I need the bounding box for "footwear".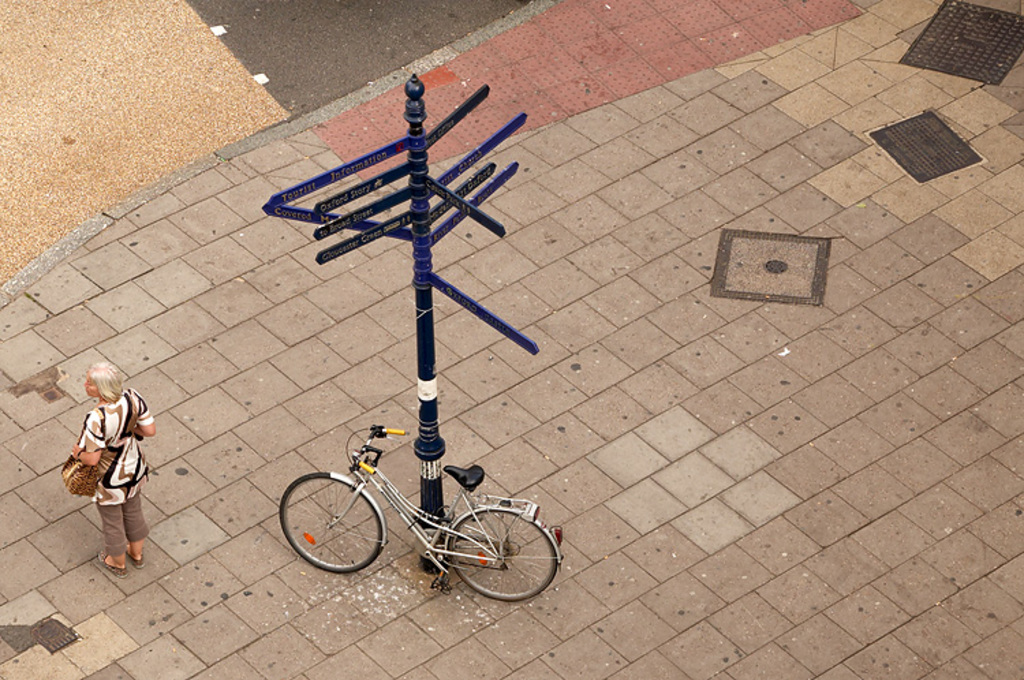
Here it is: (134,553,147,567).
